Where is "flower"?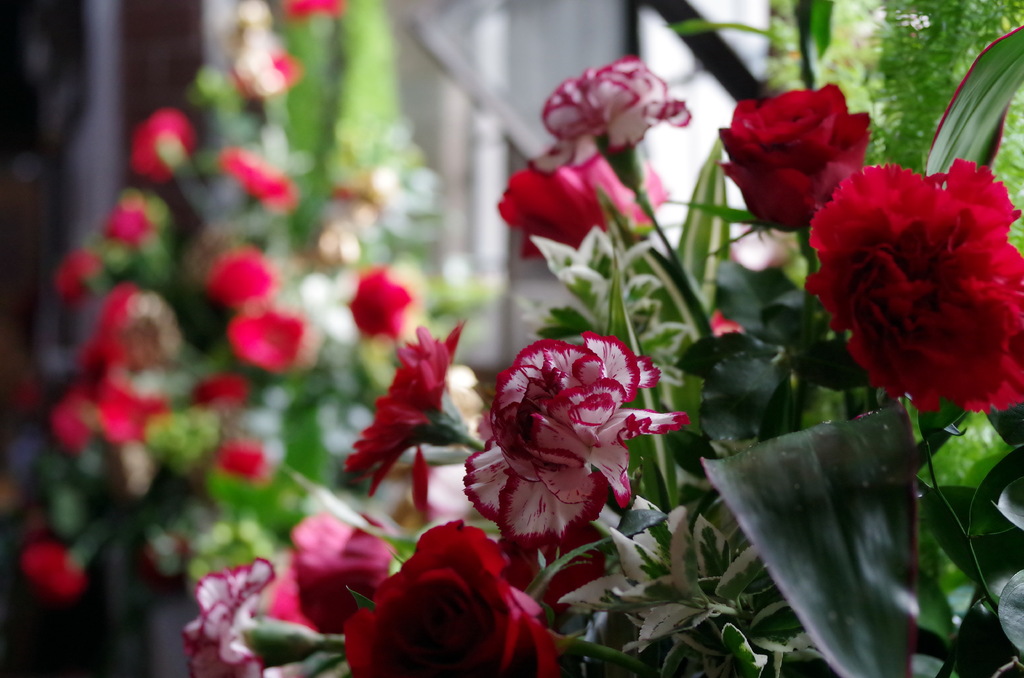
(493,152,675,257).
